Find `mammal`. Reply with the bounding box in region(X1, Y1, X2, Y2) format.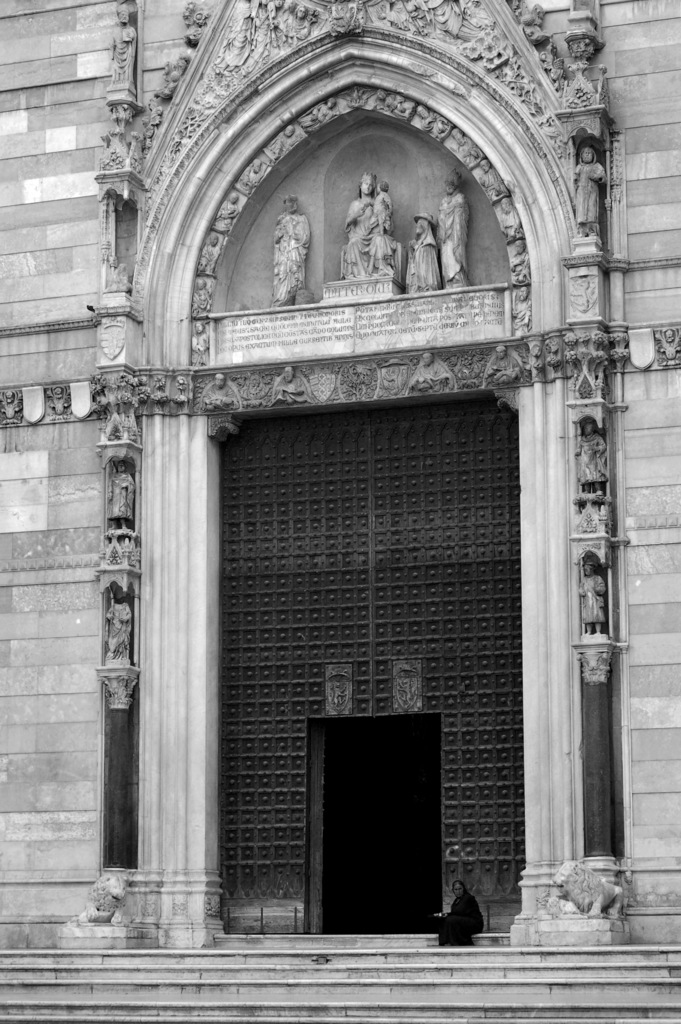
region(573, 152, 607, 236).
